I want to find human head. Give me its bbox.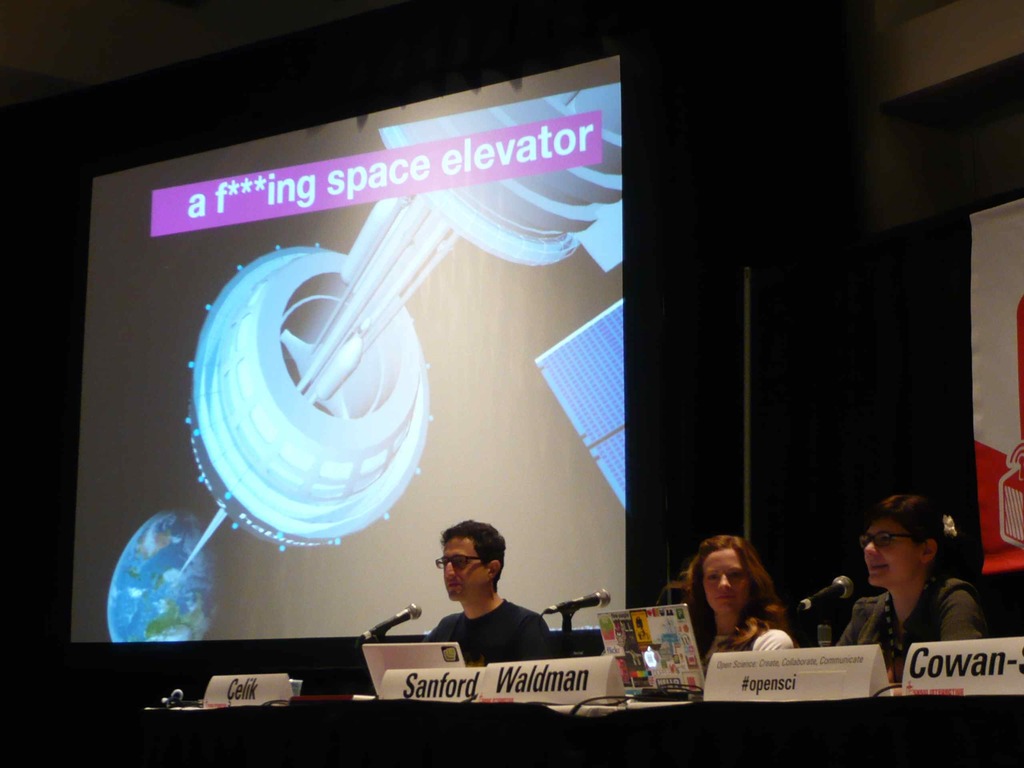
[440, 519, 508, 601].
